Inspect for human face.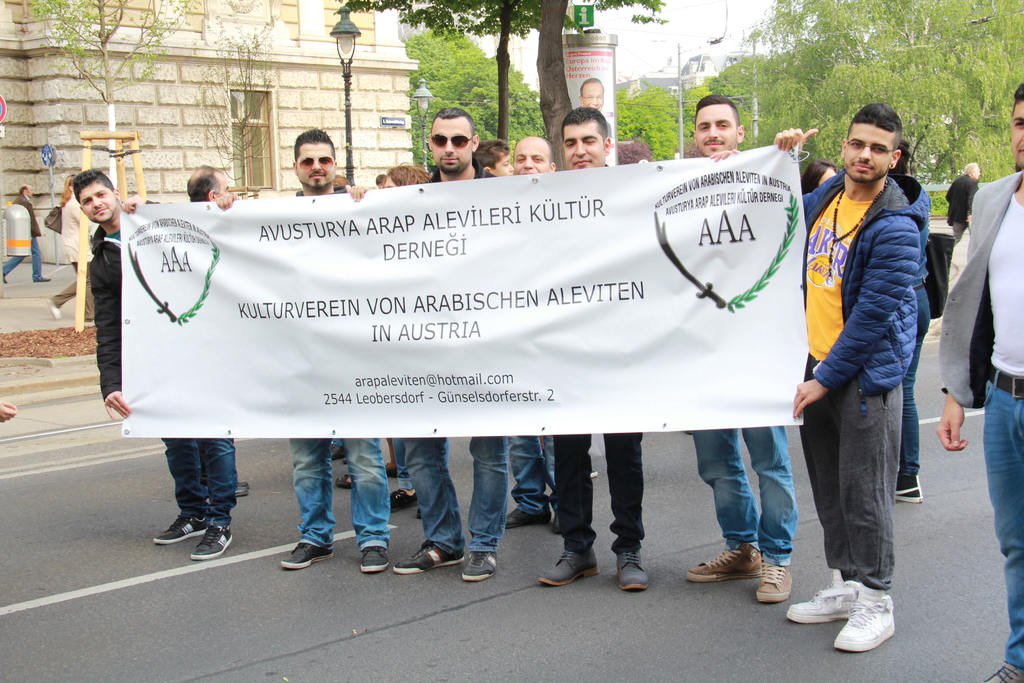
Inspection: (694,106,738,155).
